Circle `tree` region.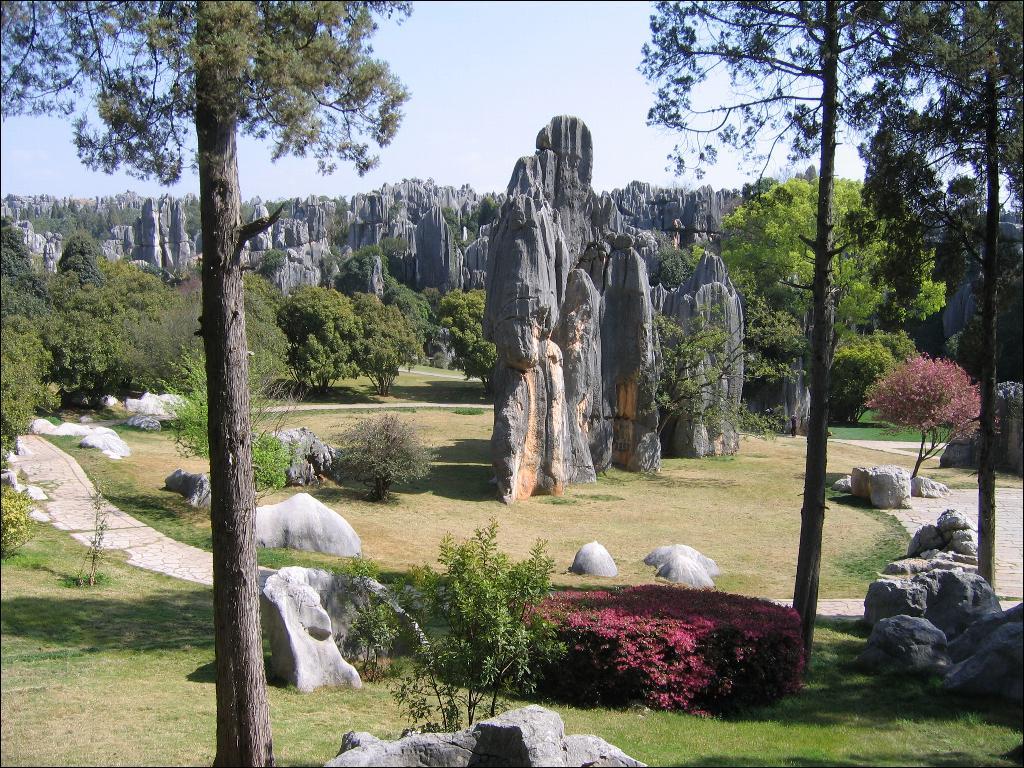
Region: pyautogui.locateOnScreen(0, 216, 64, 468).
